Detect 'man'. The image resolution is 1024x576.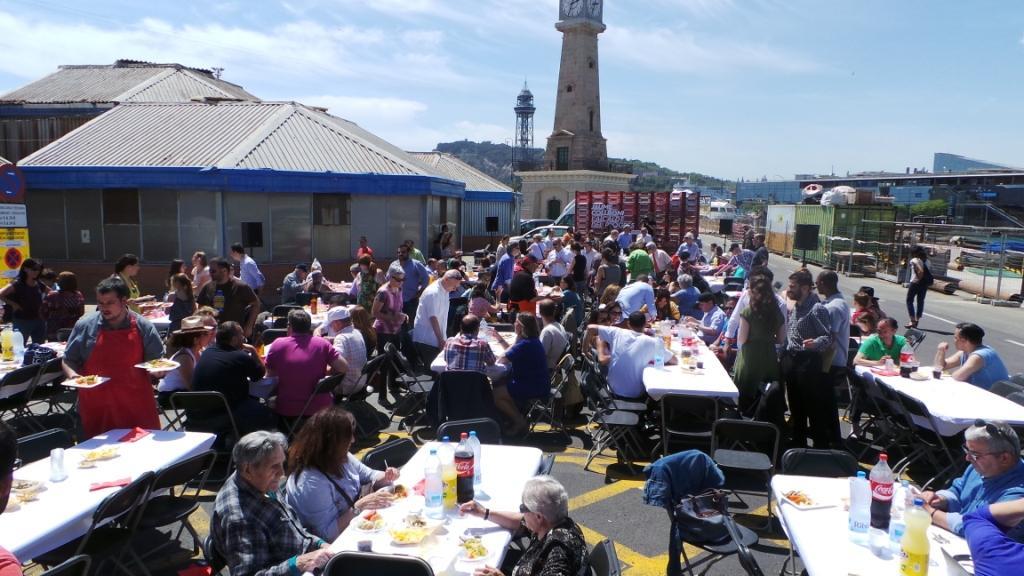
<bbox>815, 268, 851, 451</bbox>.
